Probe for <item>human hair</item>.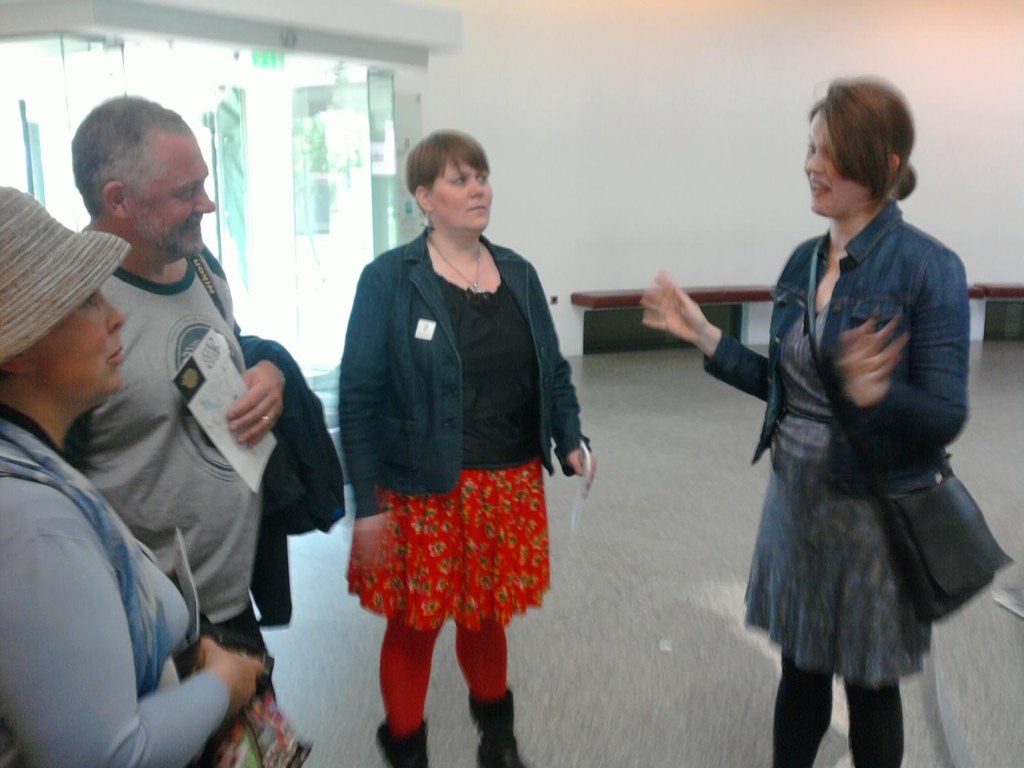
Probe result: BBox(405, 122, 489, 195).
